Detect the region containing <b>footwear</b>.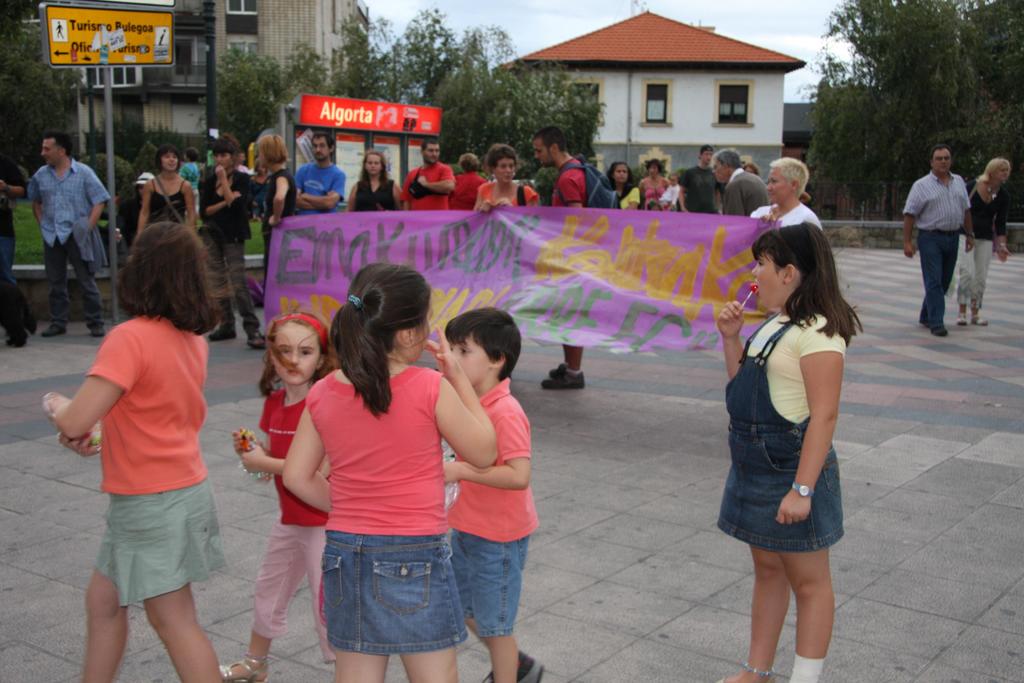
(929, 322, 947, 337).
